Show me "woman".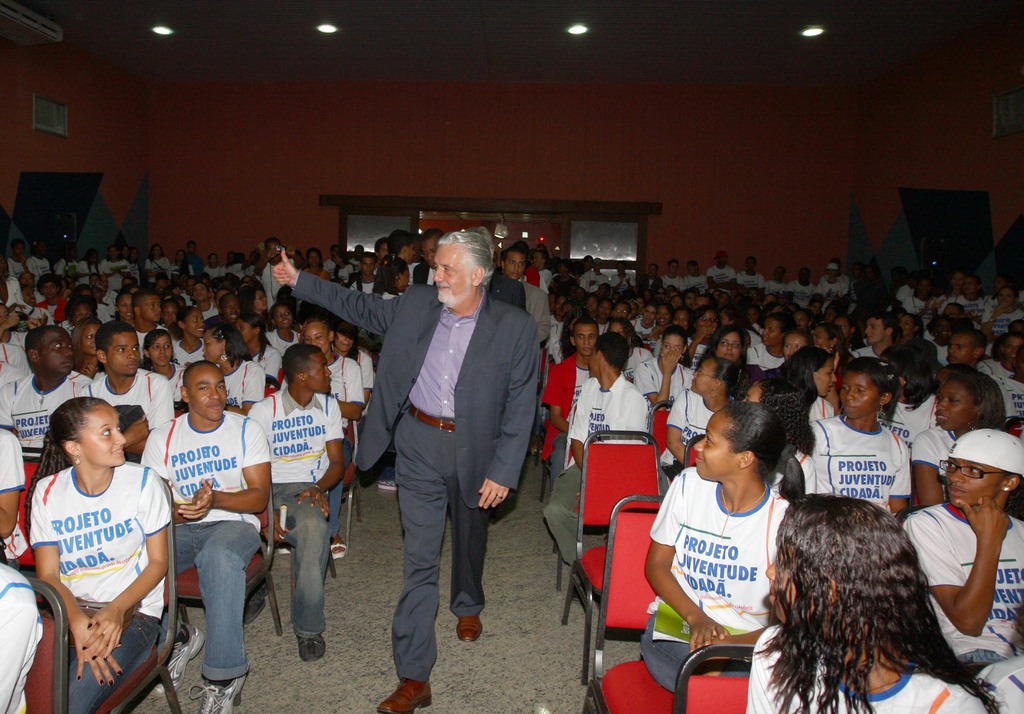
"woman" is here: x1=303 y1=246 x2=333 y2=284.
